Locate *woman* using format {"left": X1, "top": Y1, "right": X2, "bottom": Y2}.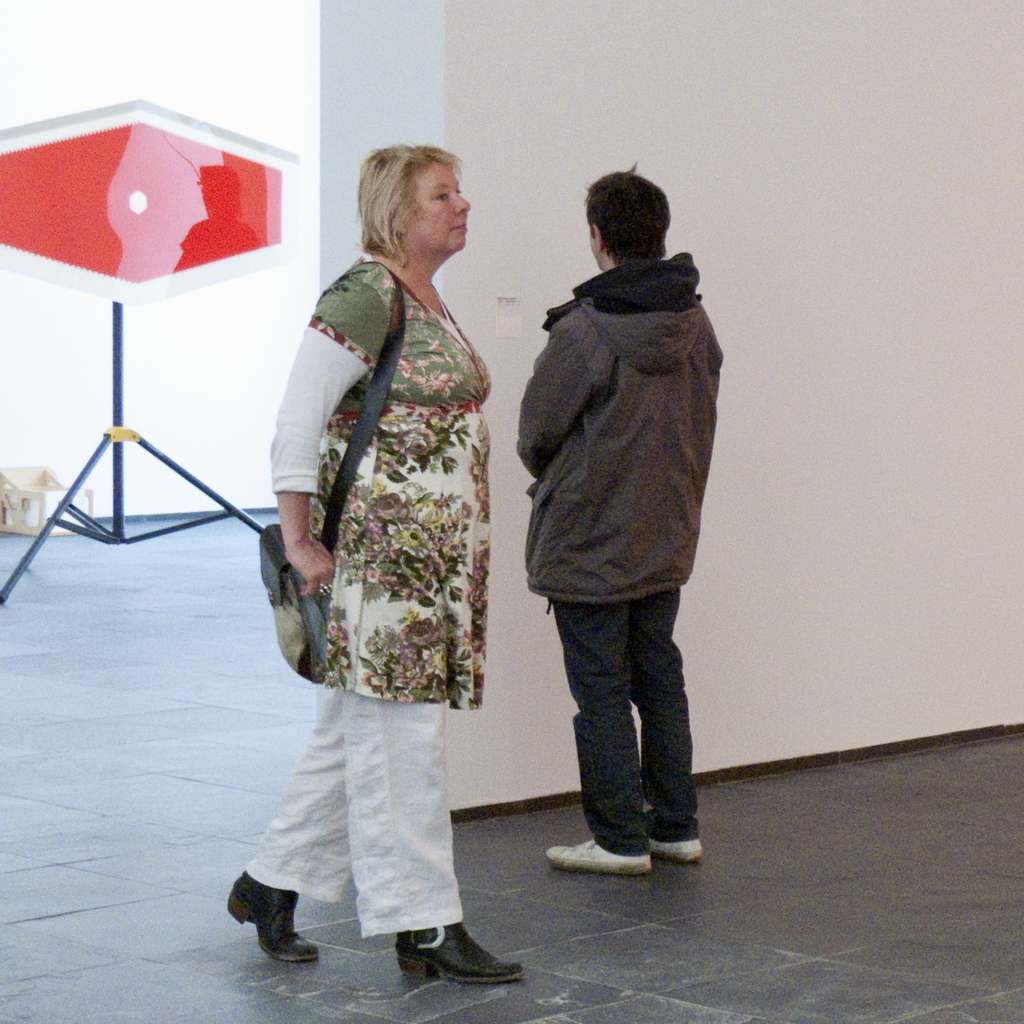
{"left": 224, "top": 132, "right": 521, "bottom": 982}.
